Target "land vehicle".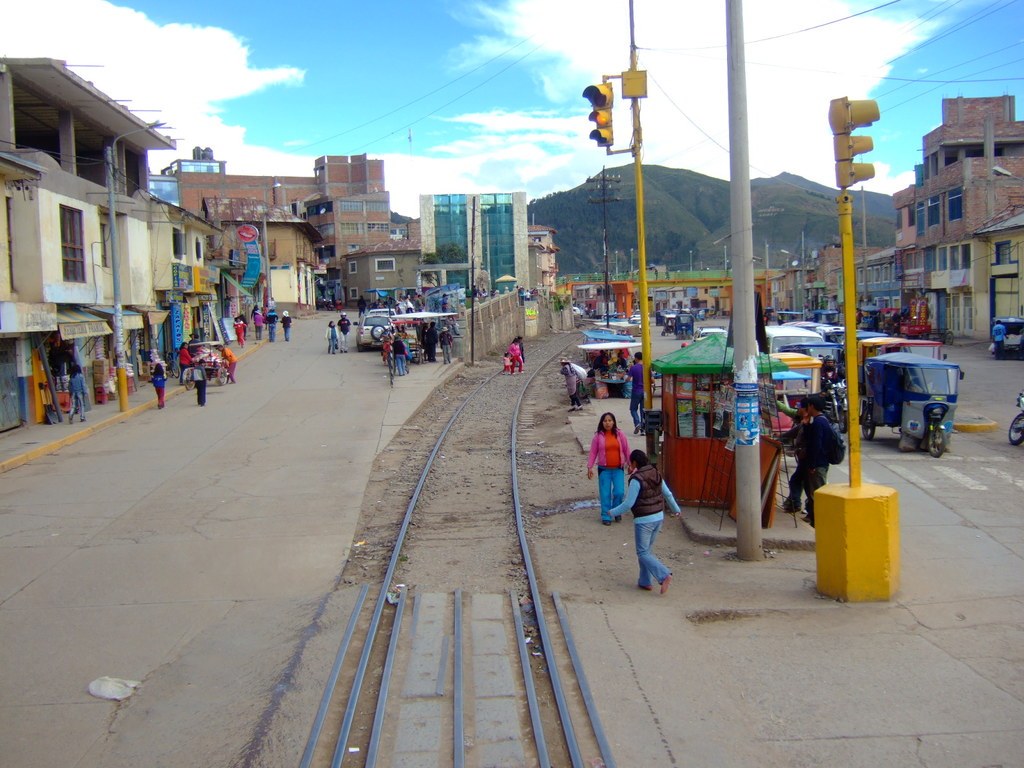
Target region: 693:323:728:338.
